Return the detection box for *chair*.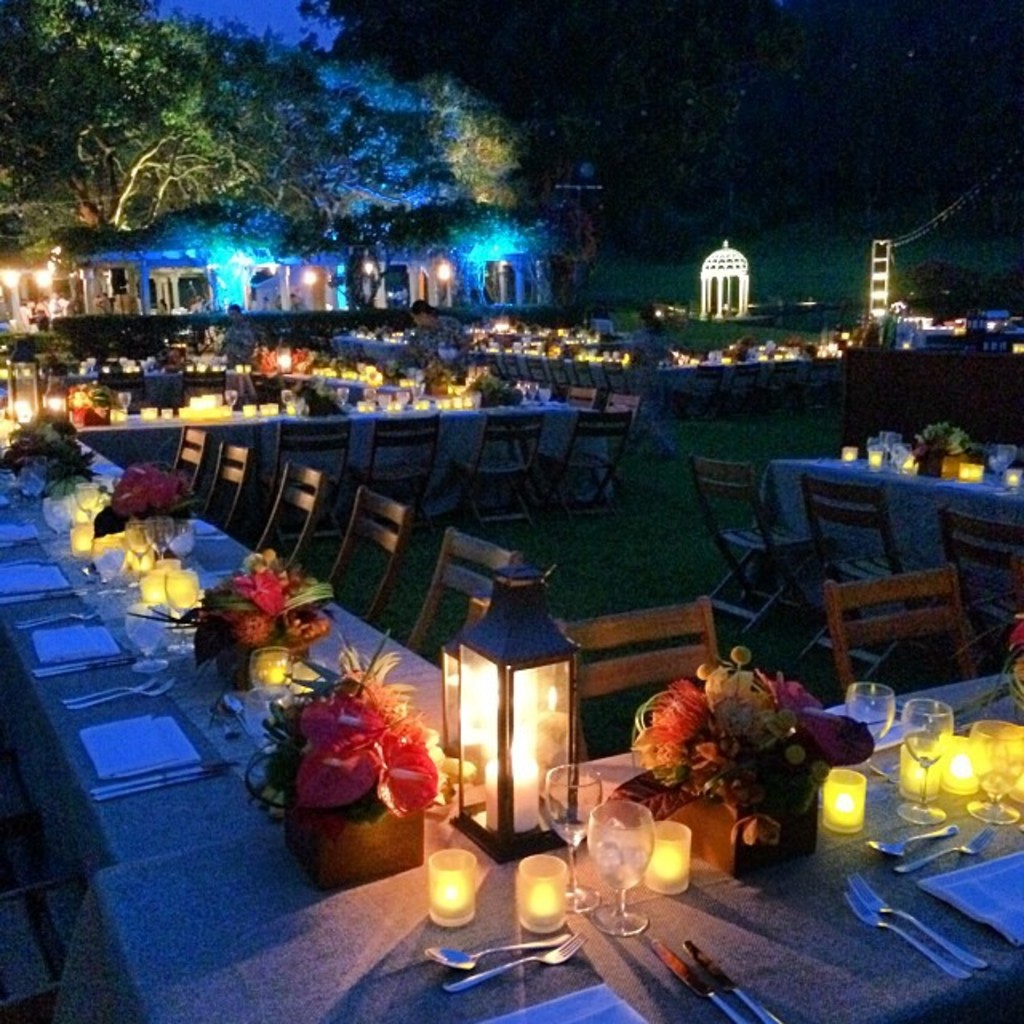
<bbox>170, 421, 219, 504</bbox>.
